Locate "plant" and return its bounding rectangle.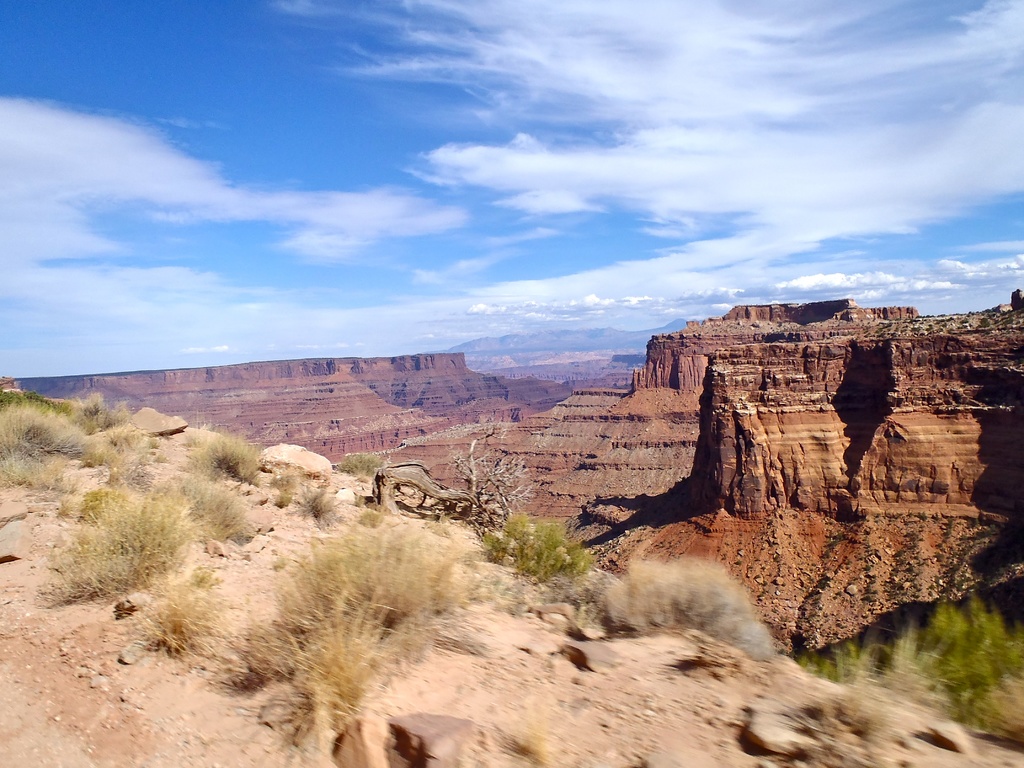
rect(277, 495, 300, 508).
